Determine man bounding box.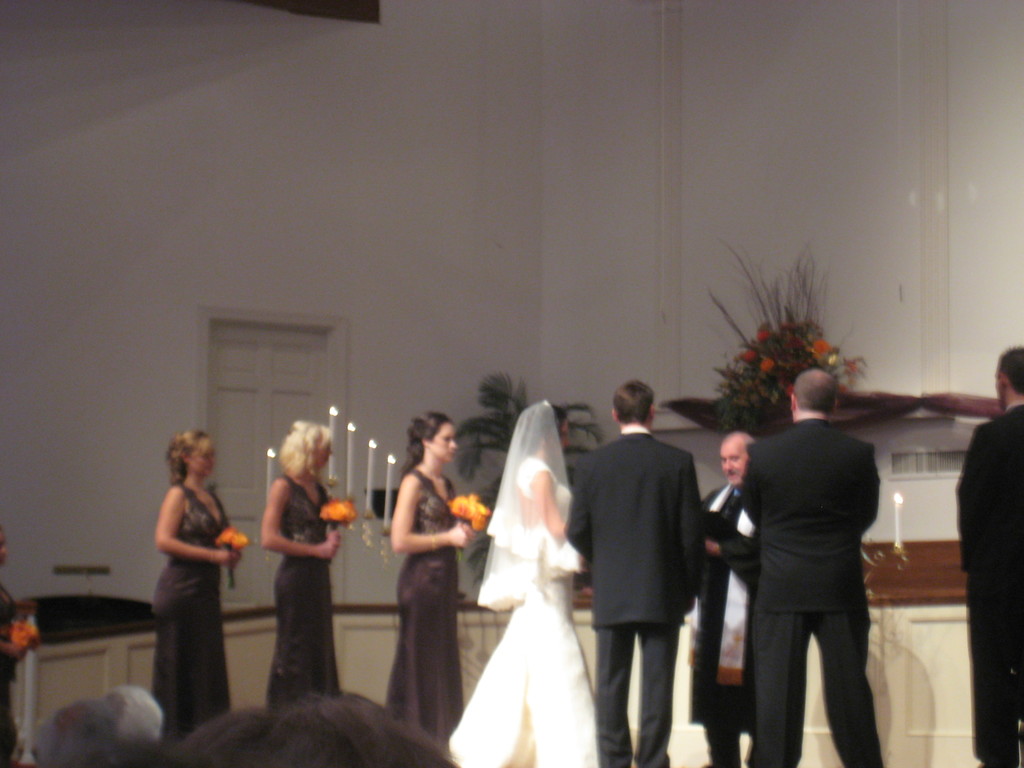
Determined: [561,378,700,755].
